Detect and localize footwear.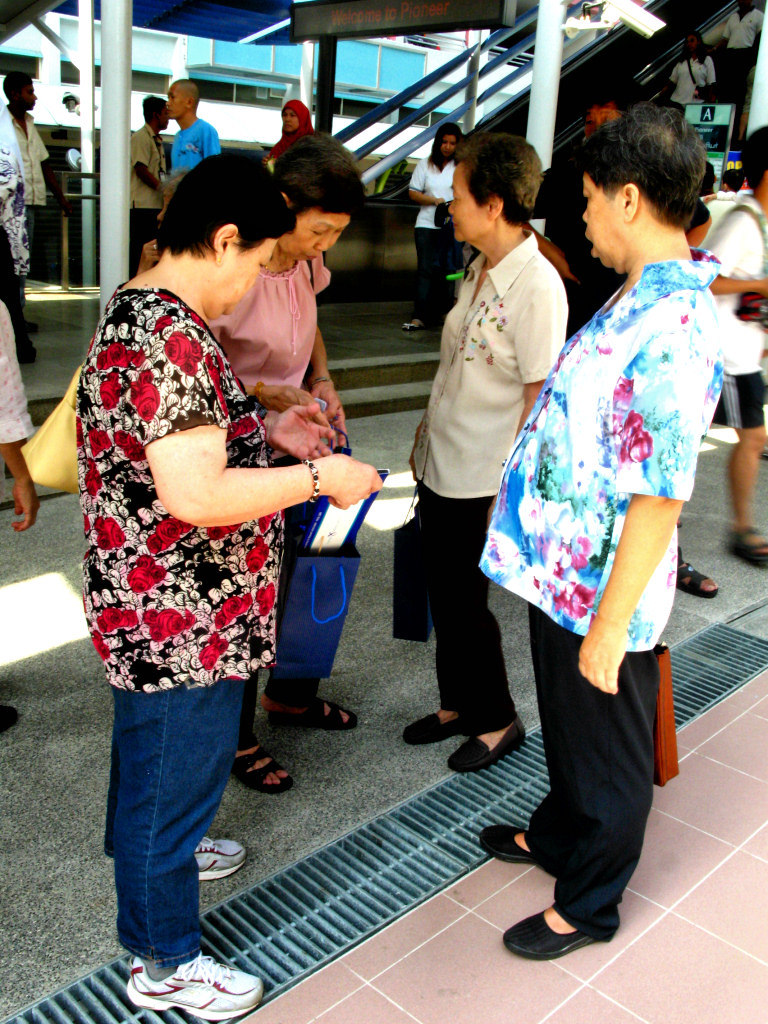
Localized at box=[732, 523, 767, 563].
